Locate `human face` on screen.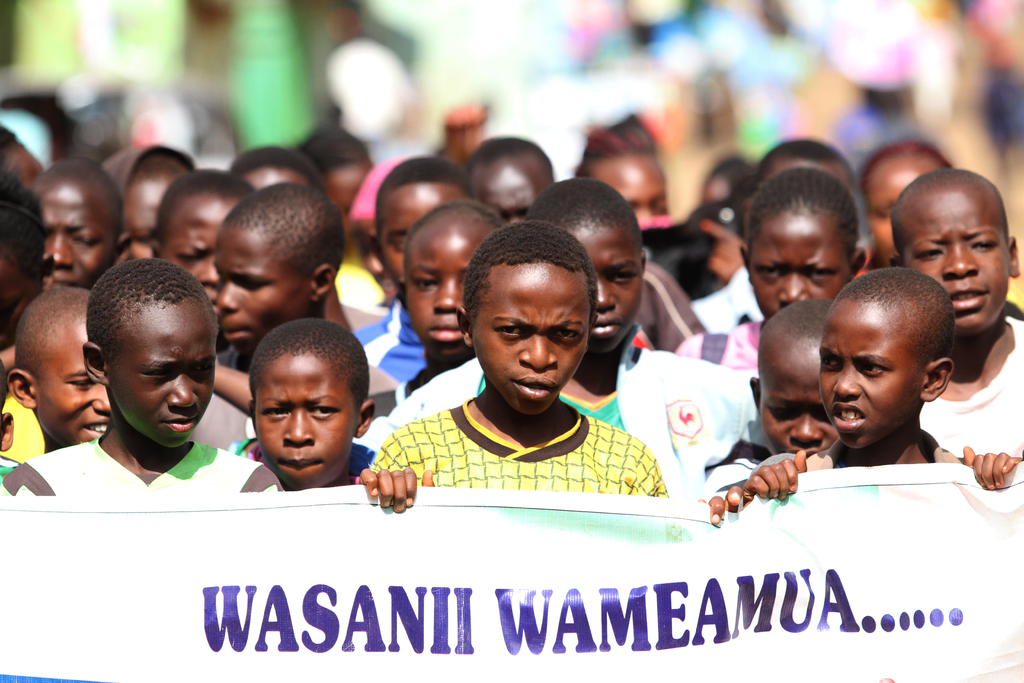
On screen at region(897, 199, 1007, 331).
